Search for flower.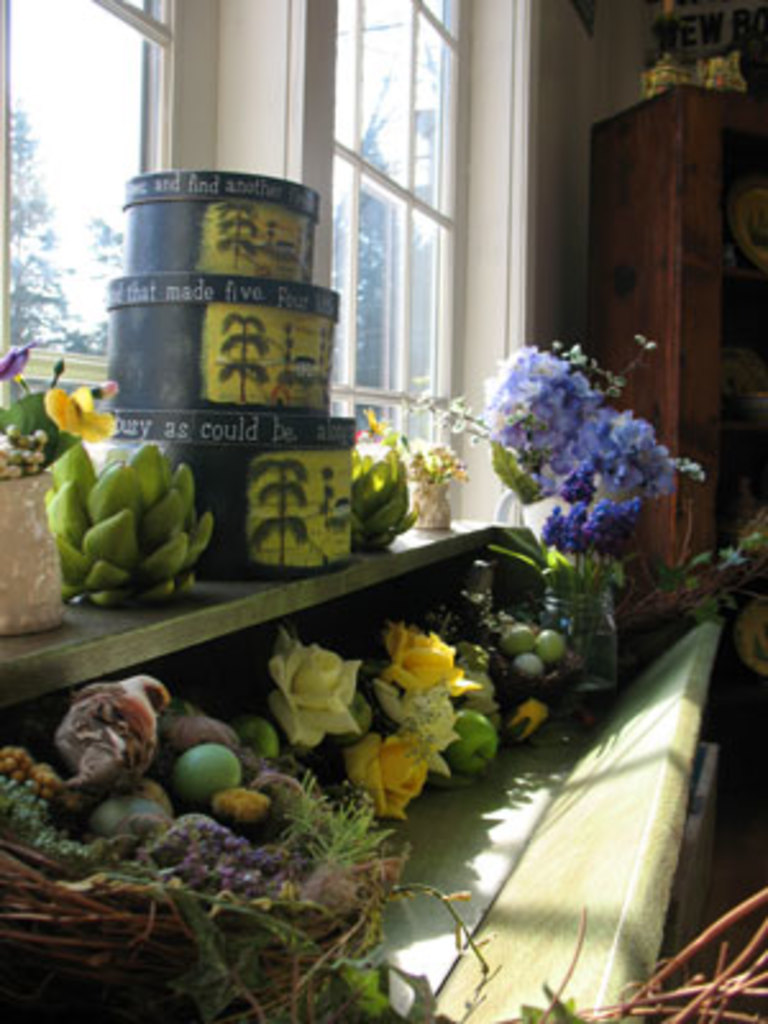
Found at bbox(376, 686, 461, 773).
